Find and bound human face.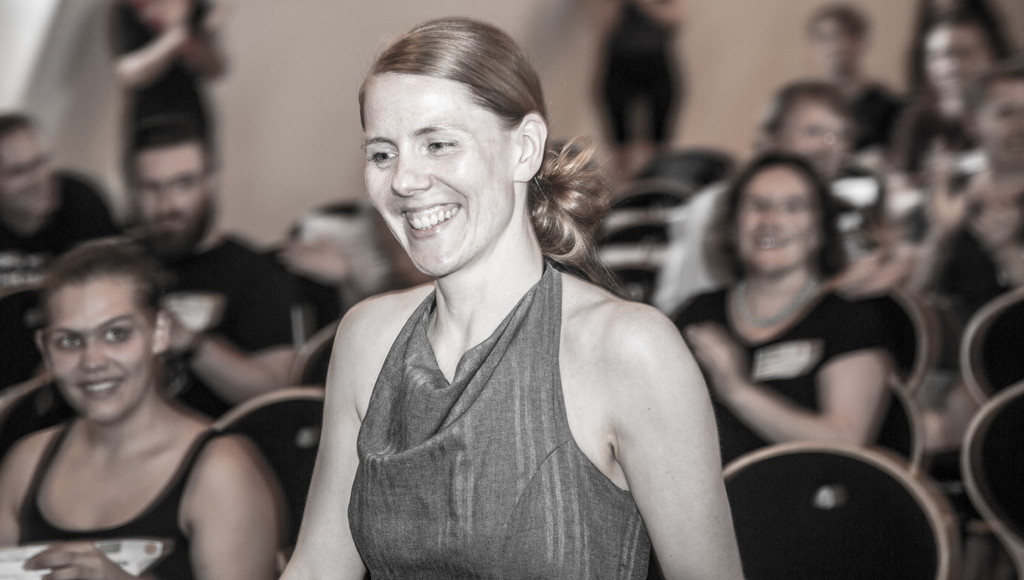
Bound: region(922, 24, 993, 101).
